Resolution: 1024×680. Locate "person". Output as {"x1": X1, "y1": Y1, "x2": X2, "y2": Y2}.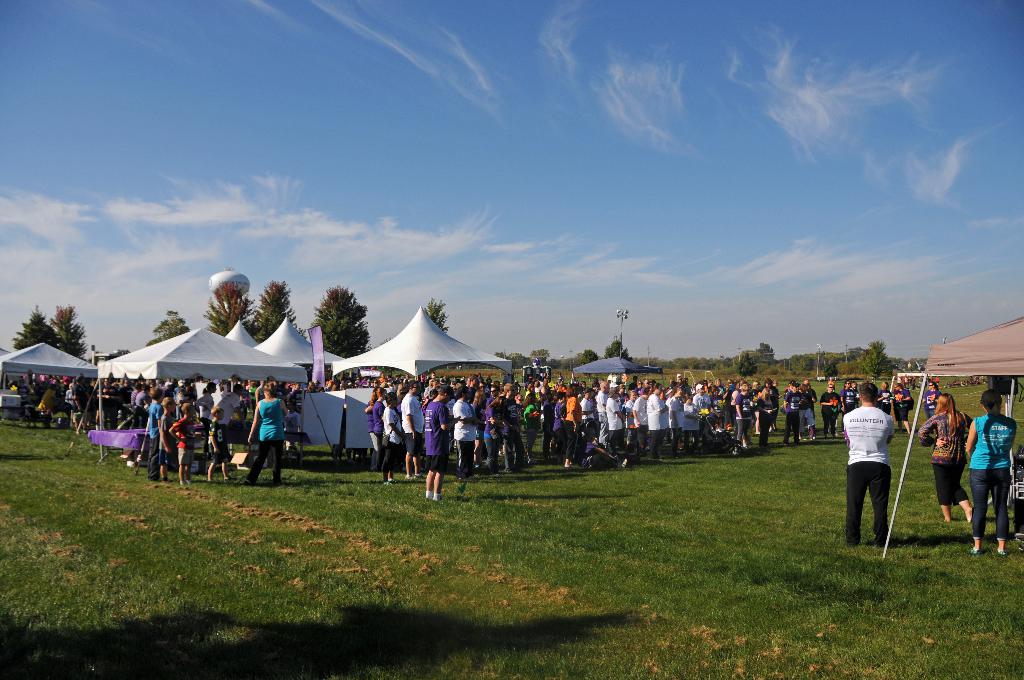
{"x1": 852, "y1": 389, "x2": 908, "y2": 560}.
